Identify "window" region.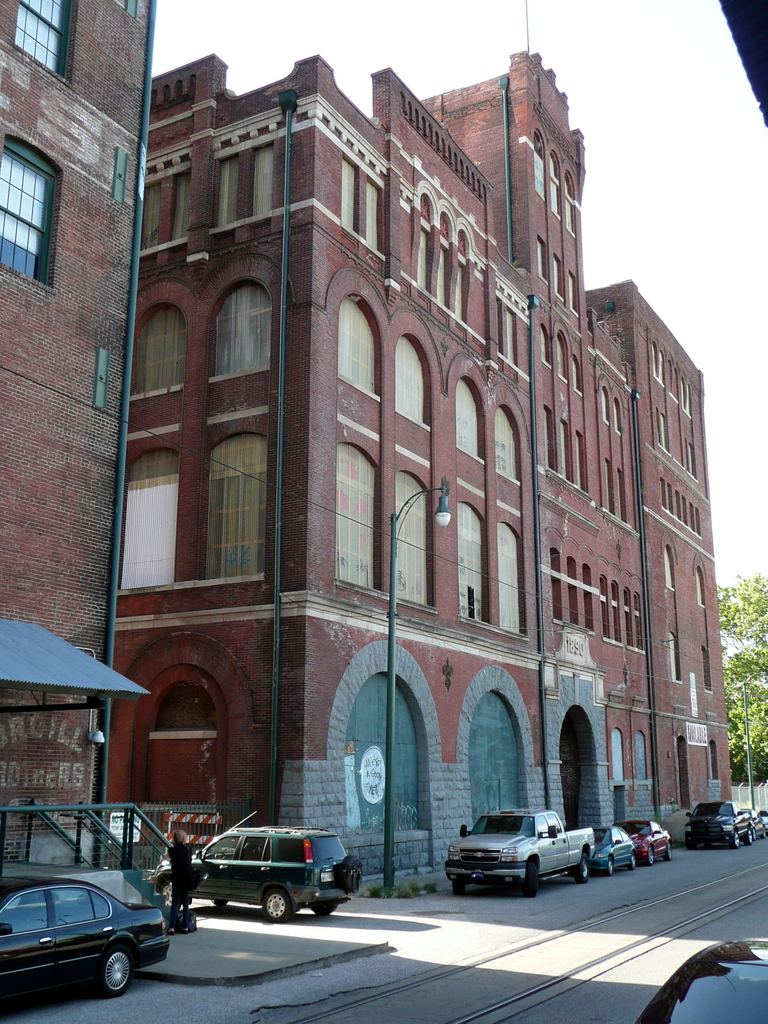
Region: locate(174, 181, 193, 243).
